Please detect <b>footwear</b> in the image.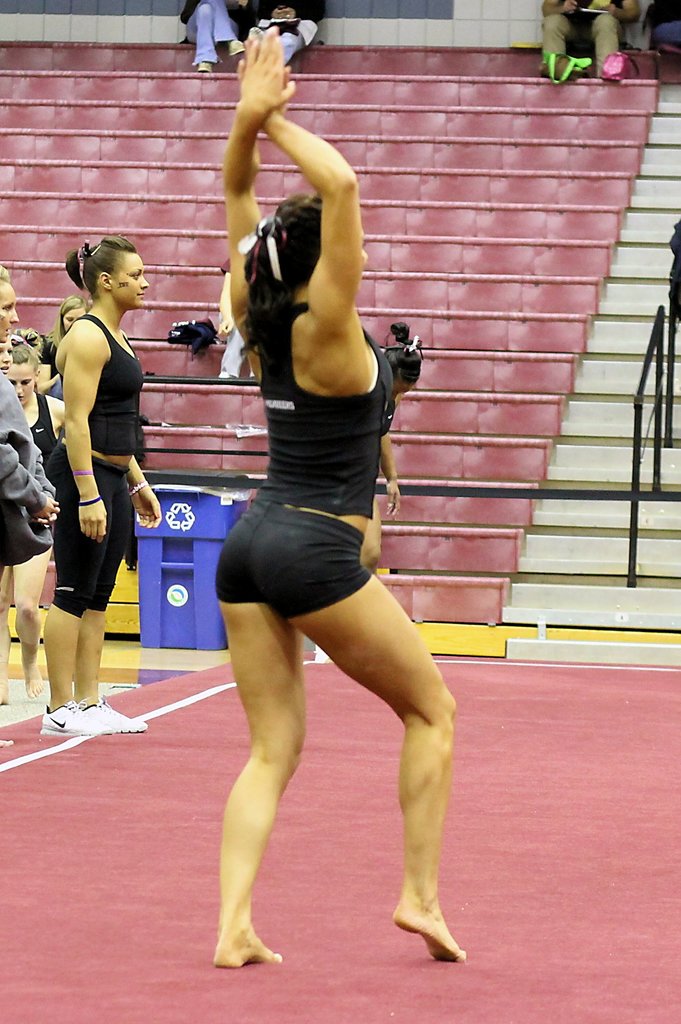
box(84, 703, 148, 736).
